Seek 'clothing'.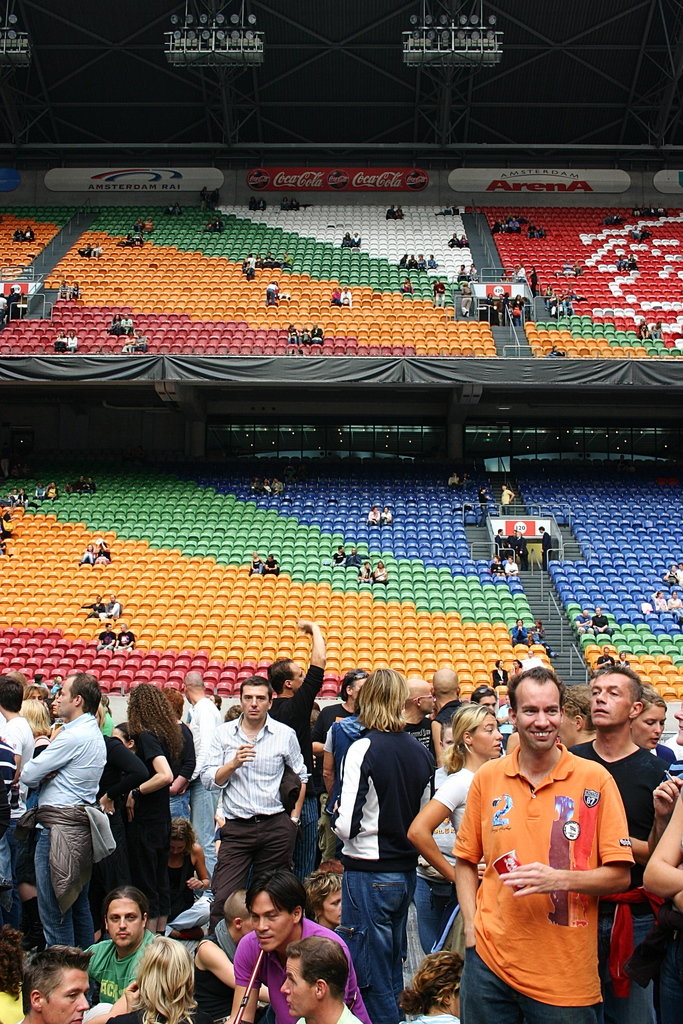
crop(434, 762, 476, 955).
